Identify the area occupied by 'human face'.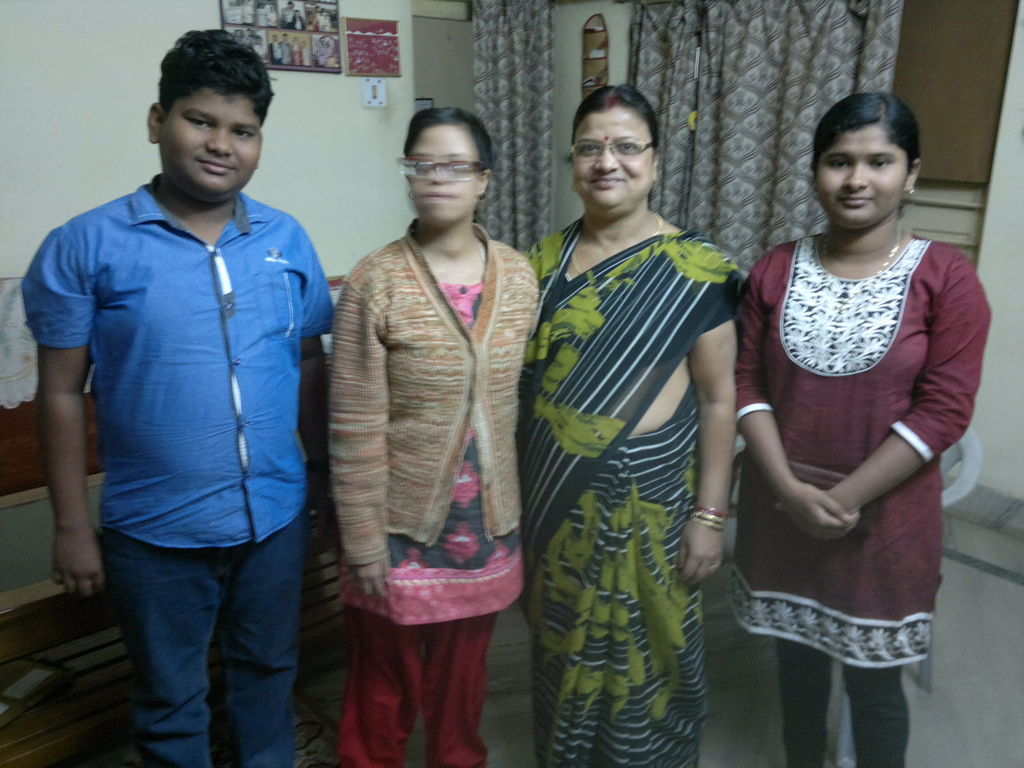
Area: detection(572, 109, 653, 211).
